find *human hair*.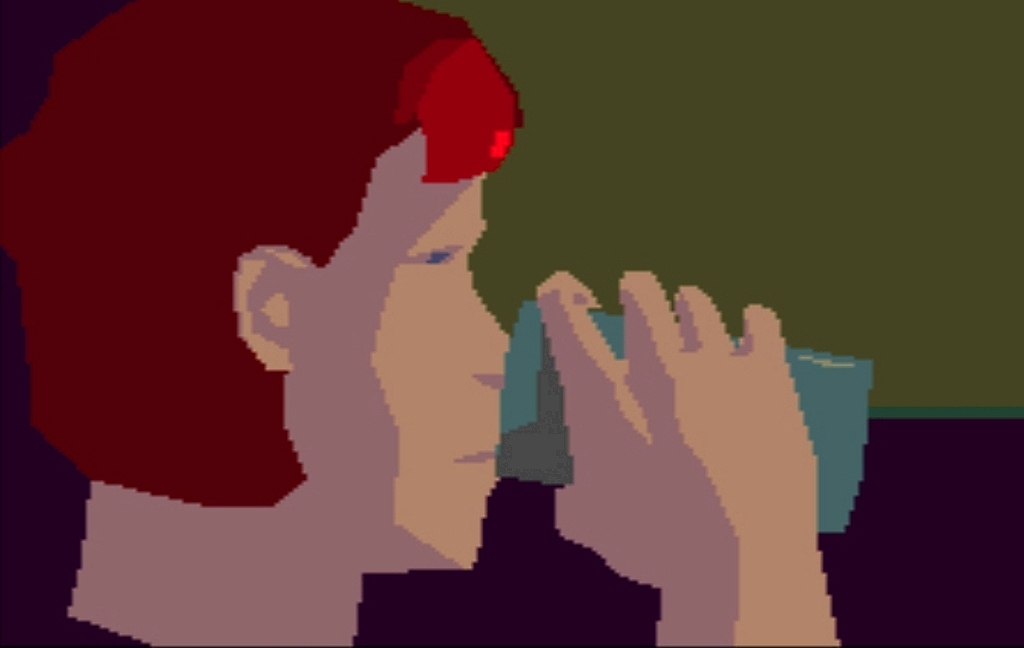
region(0, 0, 523, 504).
